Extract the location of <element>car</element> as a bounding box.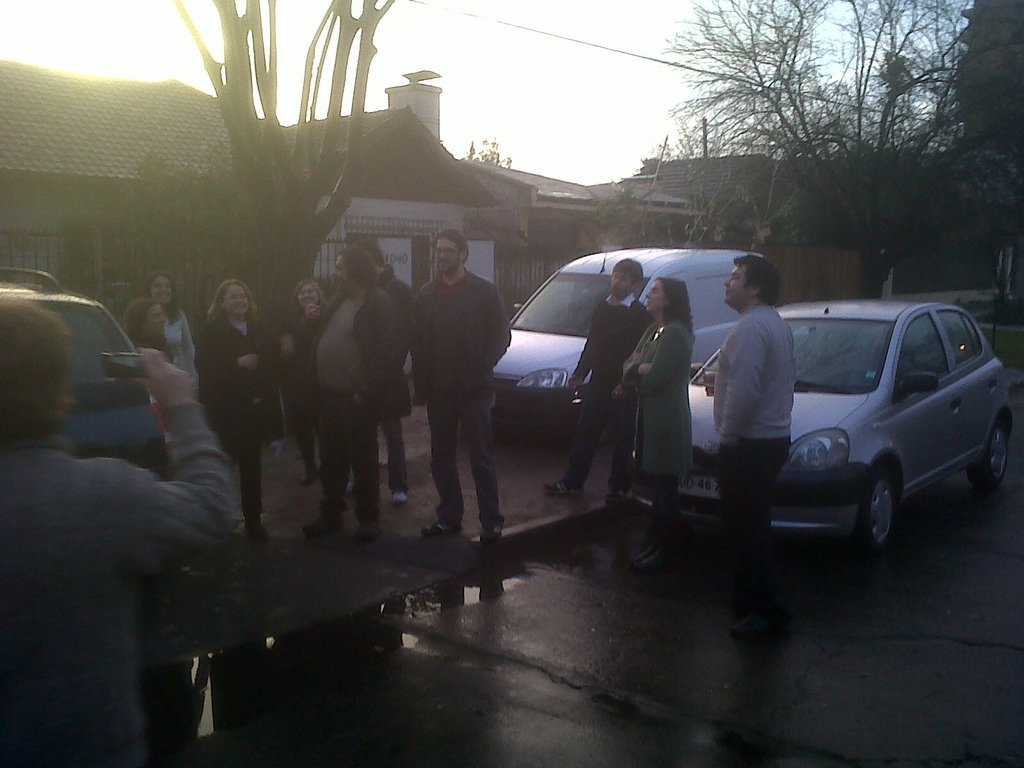
0,268,179,497.
